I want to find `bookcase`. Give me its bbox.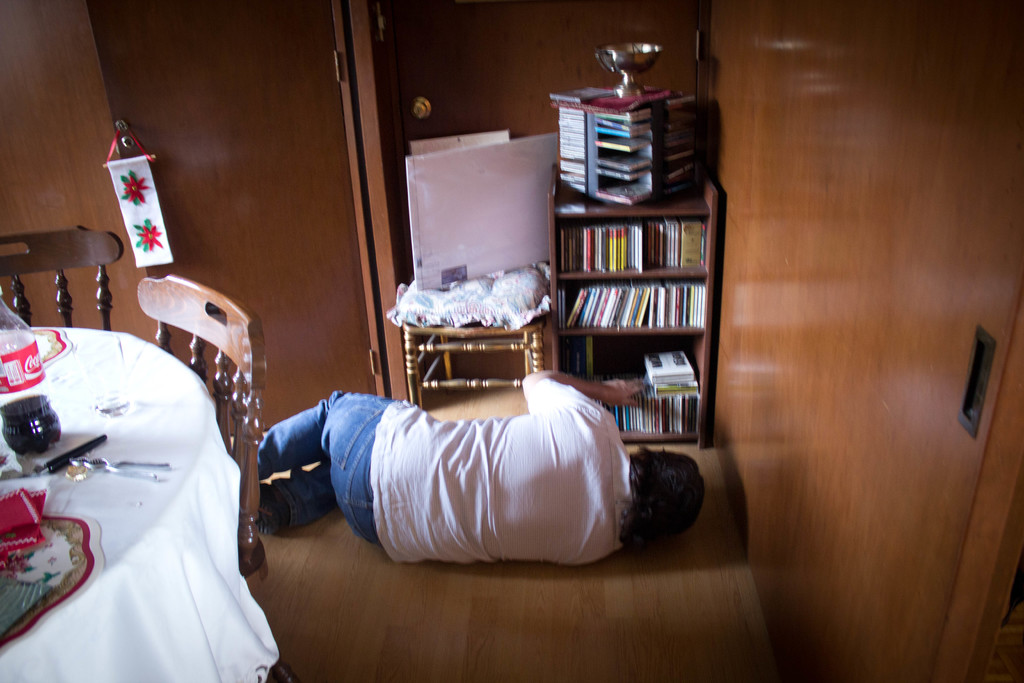
detection(548, 156, 717, 451).
